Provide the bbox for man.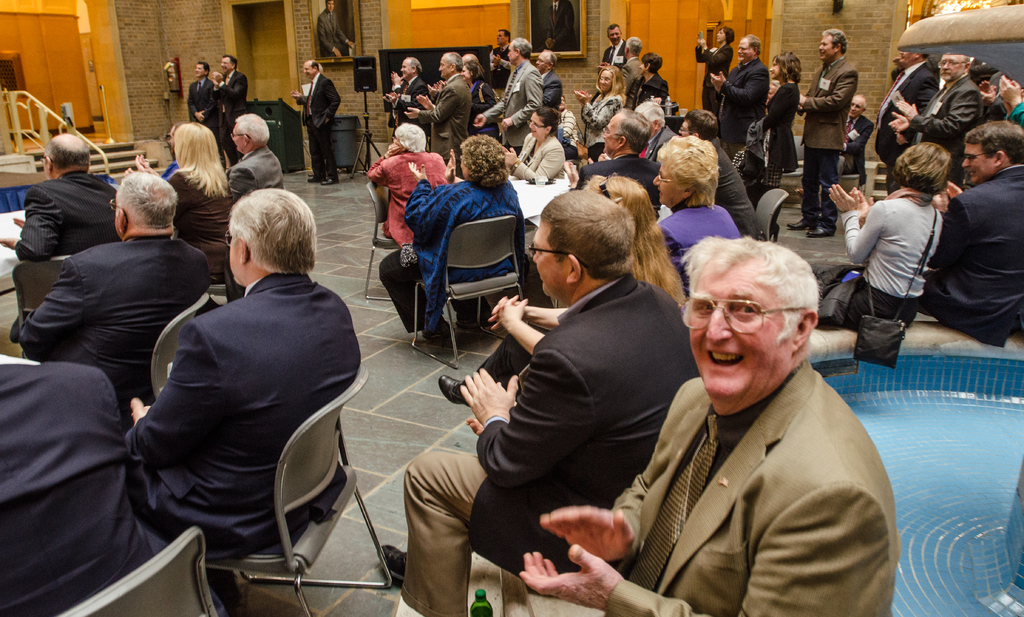
bbox=(400, 52, 474, 171).
